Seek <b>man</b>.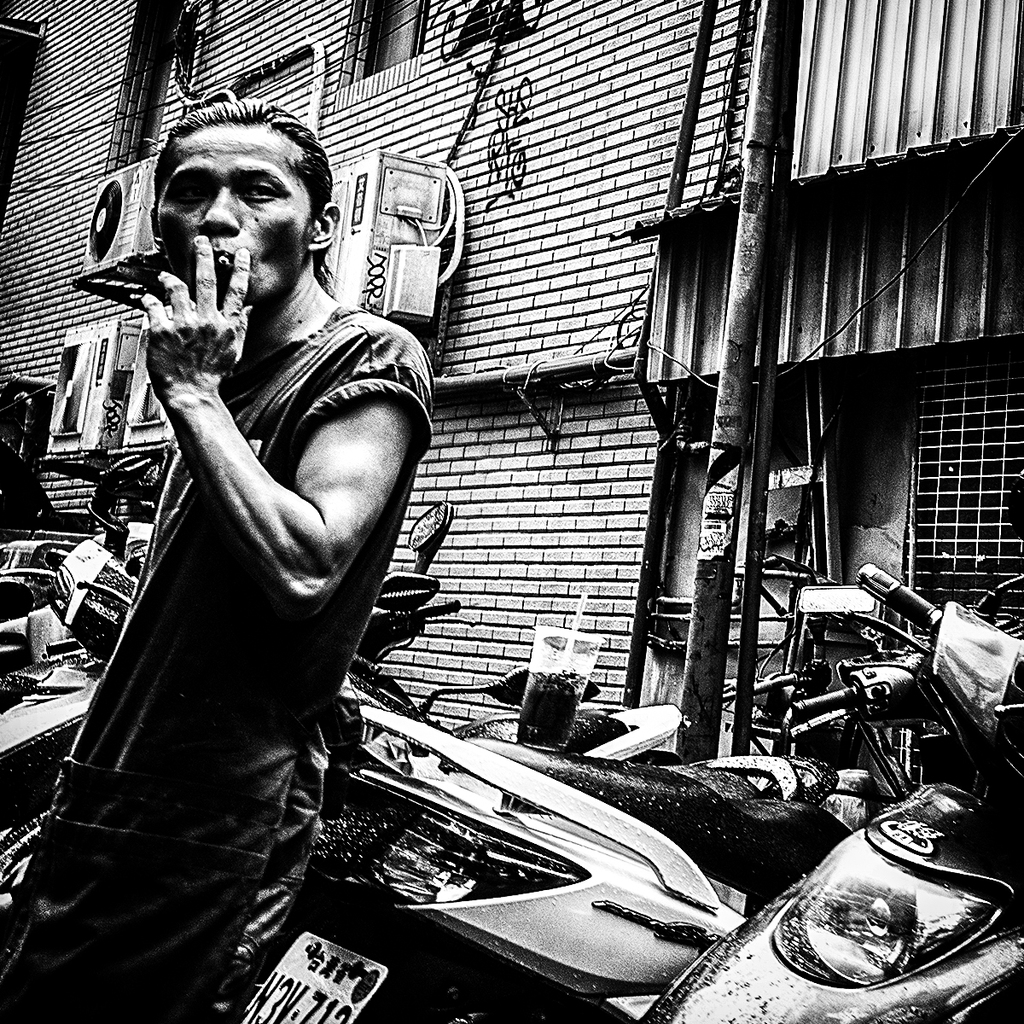
0 95 422 1023.
